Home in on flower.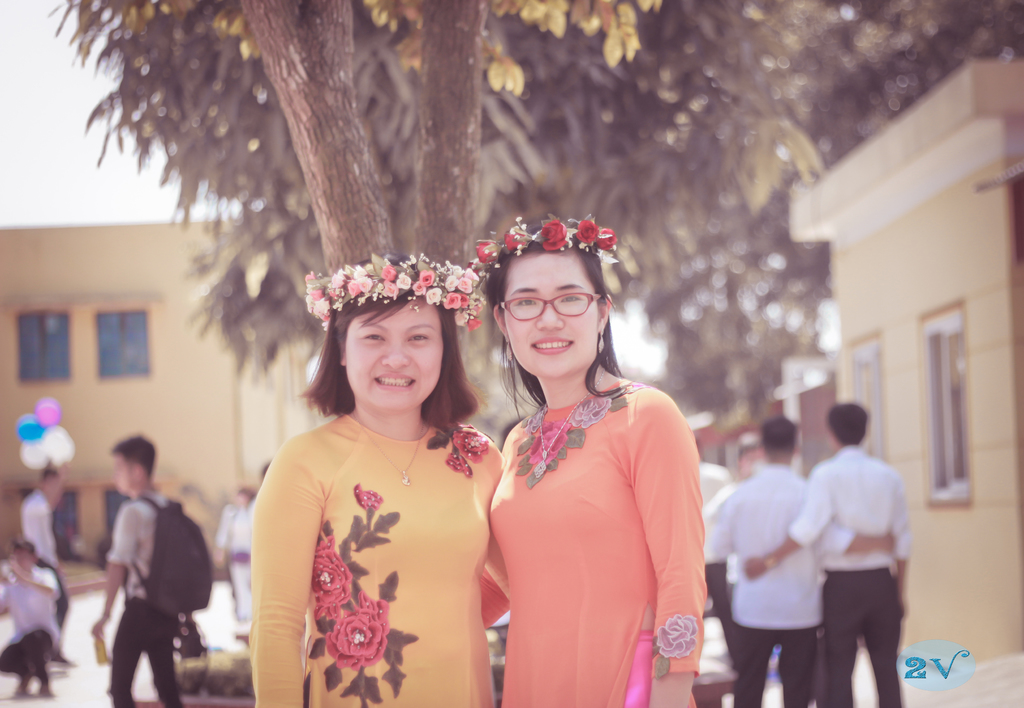
Homed in at x1=310 y1=530 x2=351 y2=625.
